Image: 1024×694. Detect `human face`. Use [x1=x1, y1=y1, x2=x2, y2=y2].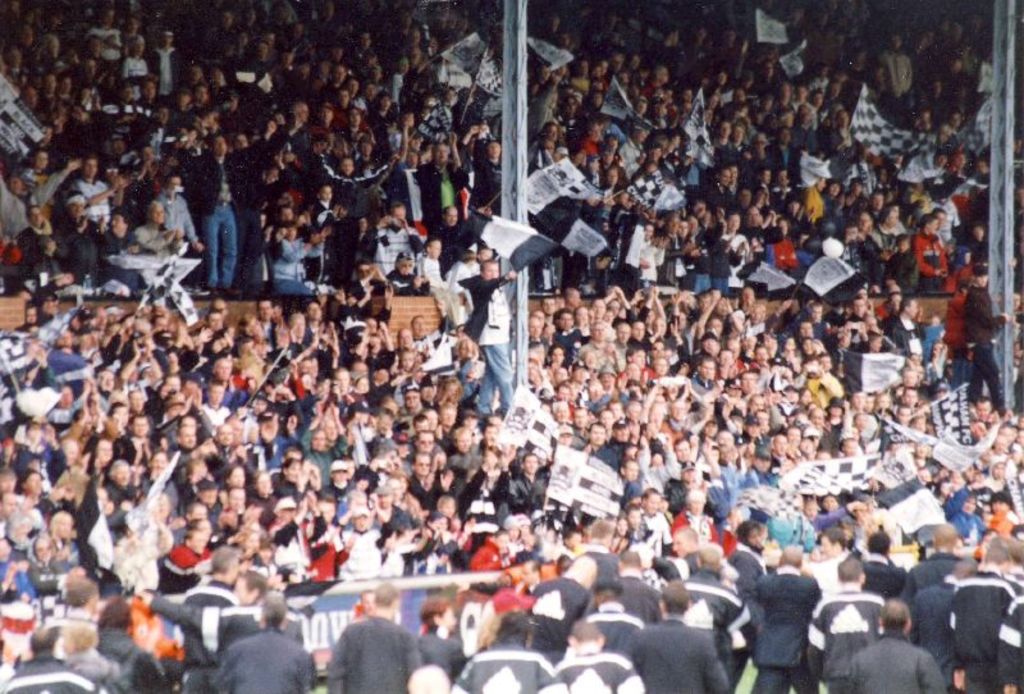
[x1=398, y1=111, x2=413, y2=127].
